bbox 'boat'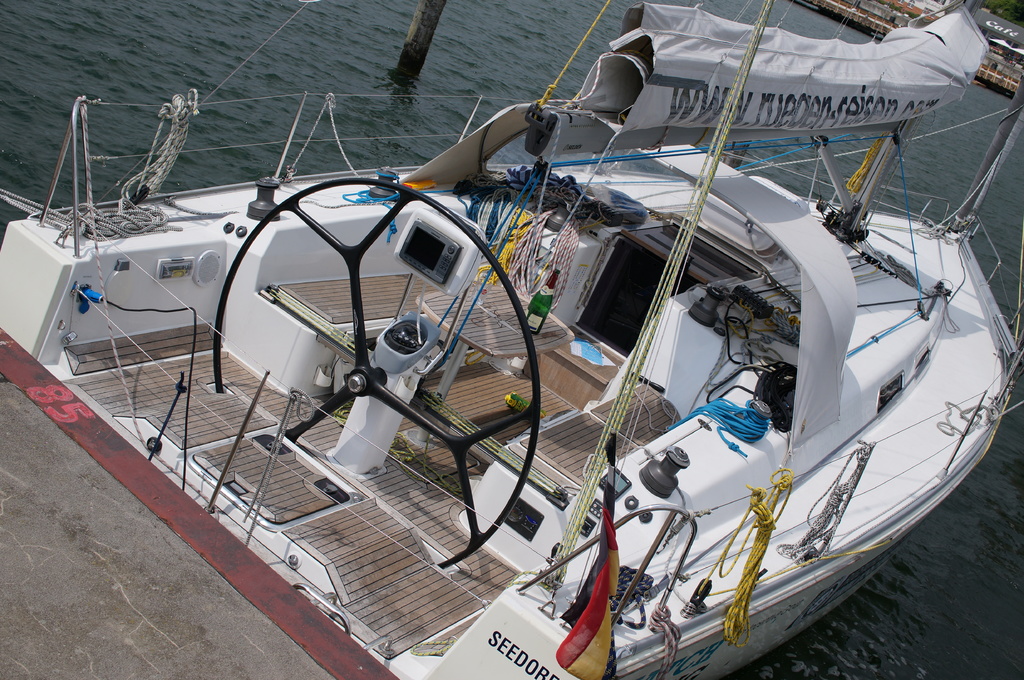
box(0, 0, 1023, 637)
